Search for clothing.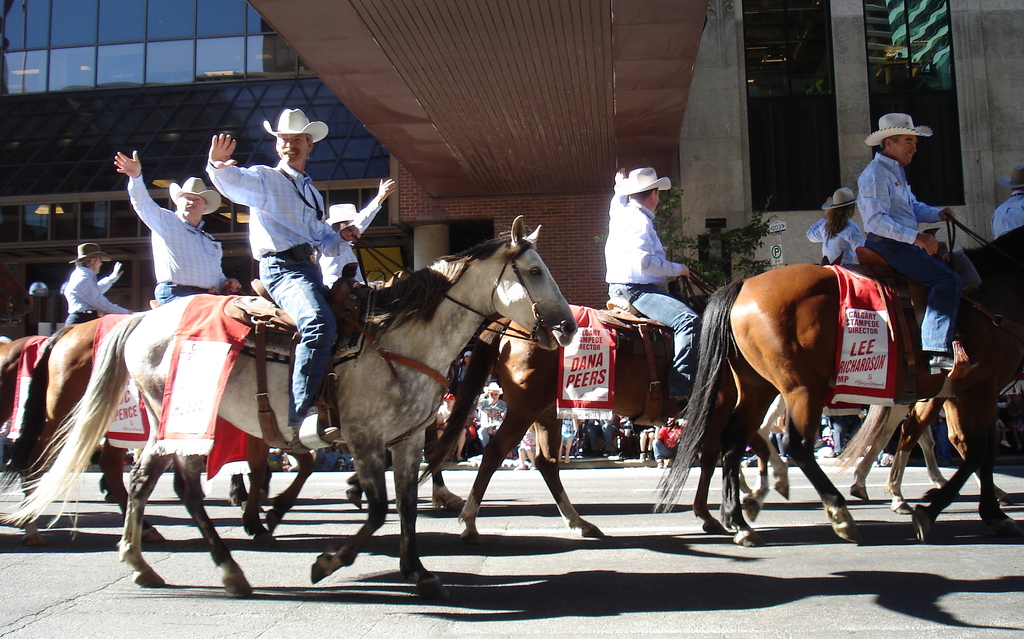
Found at 63,263,127,327.
